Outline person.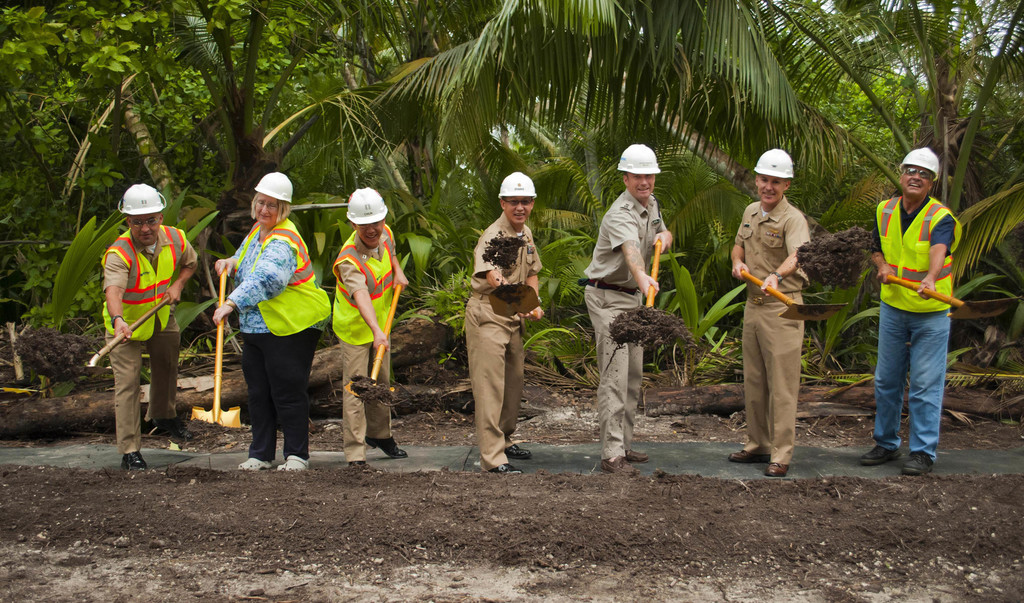
Outline: box=[216, 172, 333, 476].
